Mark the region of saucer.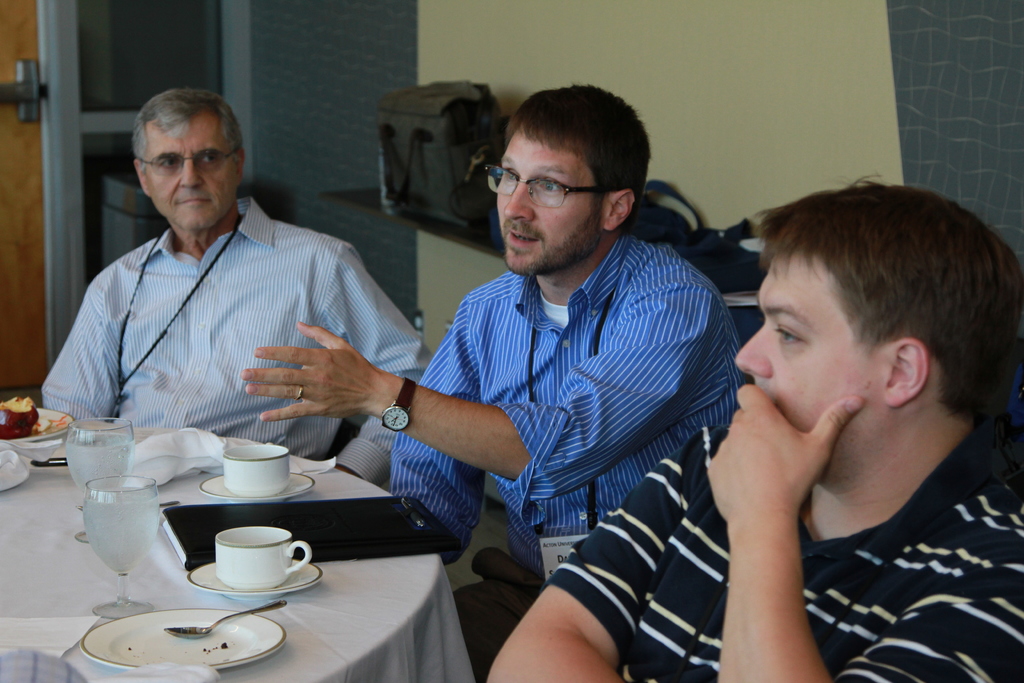
Region: Rect(198, 474, 316, 506).
